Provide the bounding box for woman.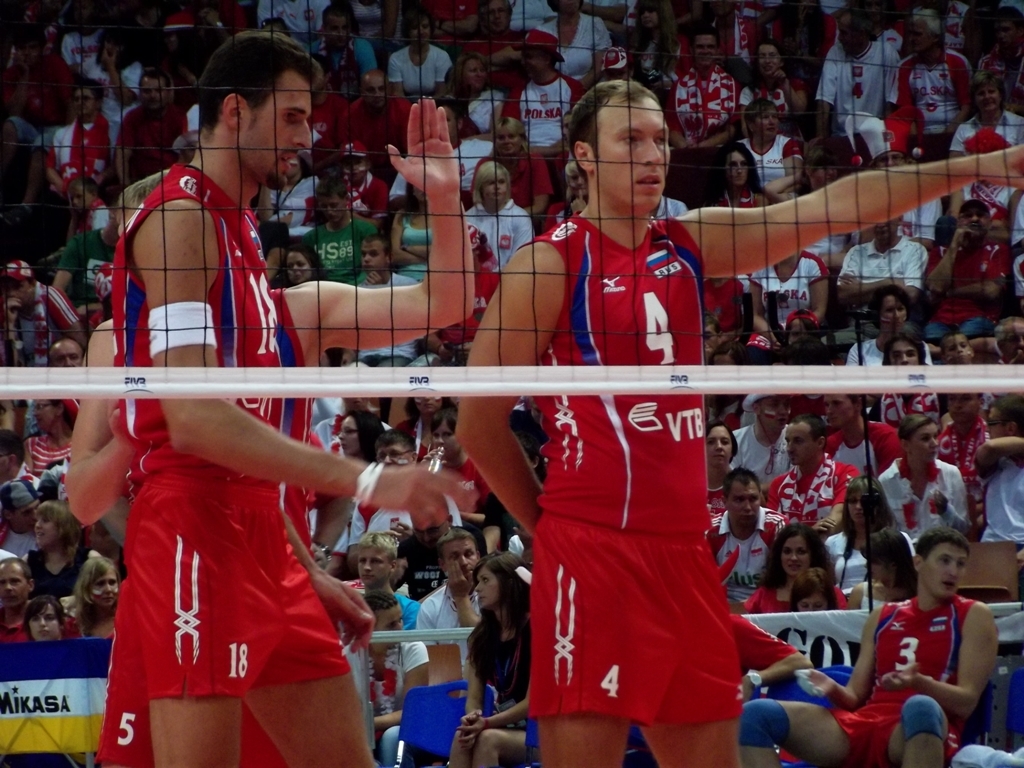
<region>844, 285, 932, 367</region>.
